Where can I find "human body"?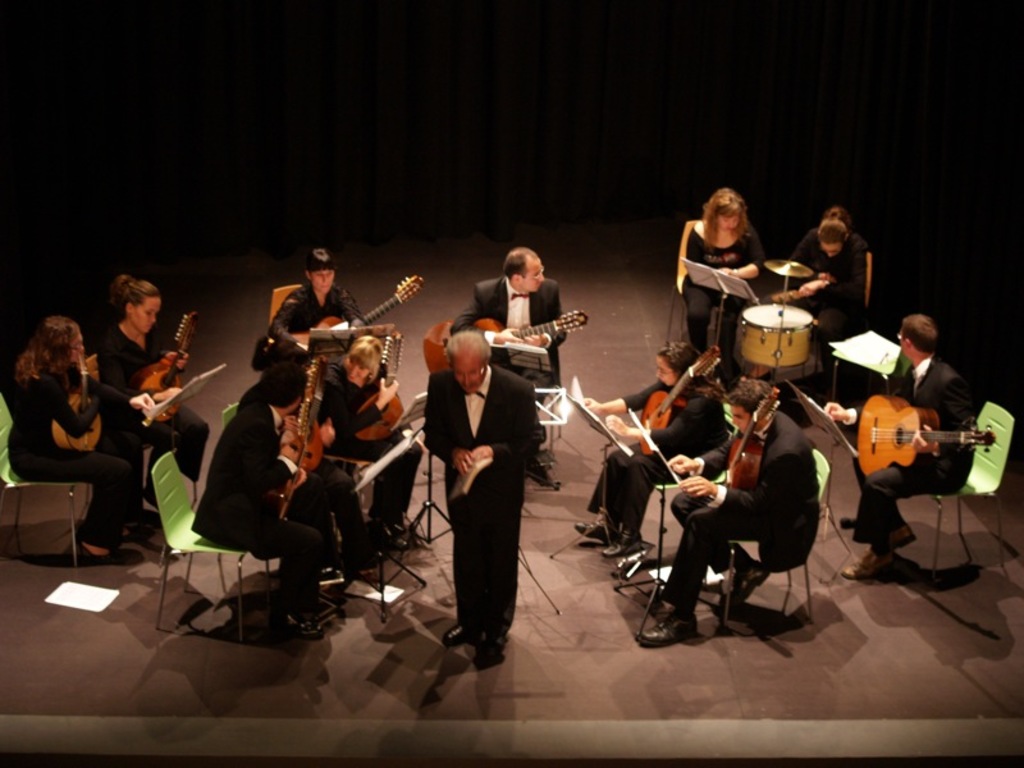
You can find it at region(449, 279, 564, 402).
